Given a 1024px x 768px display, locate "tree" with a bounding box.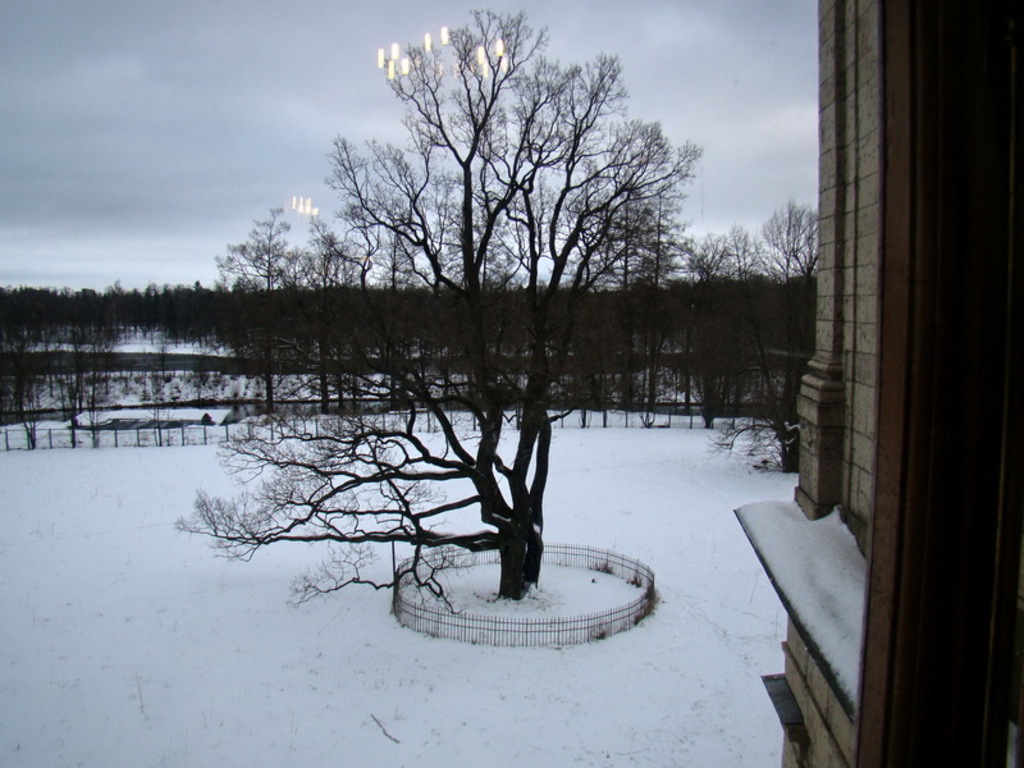
Located: 708 189 823 468.
